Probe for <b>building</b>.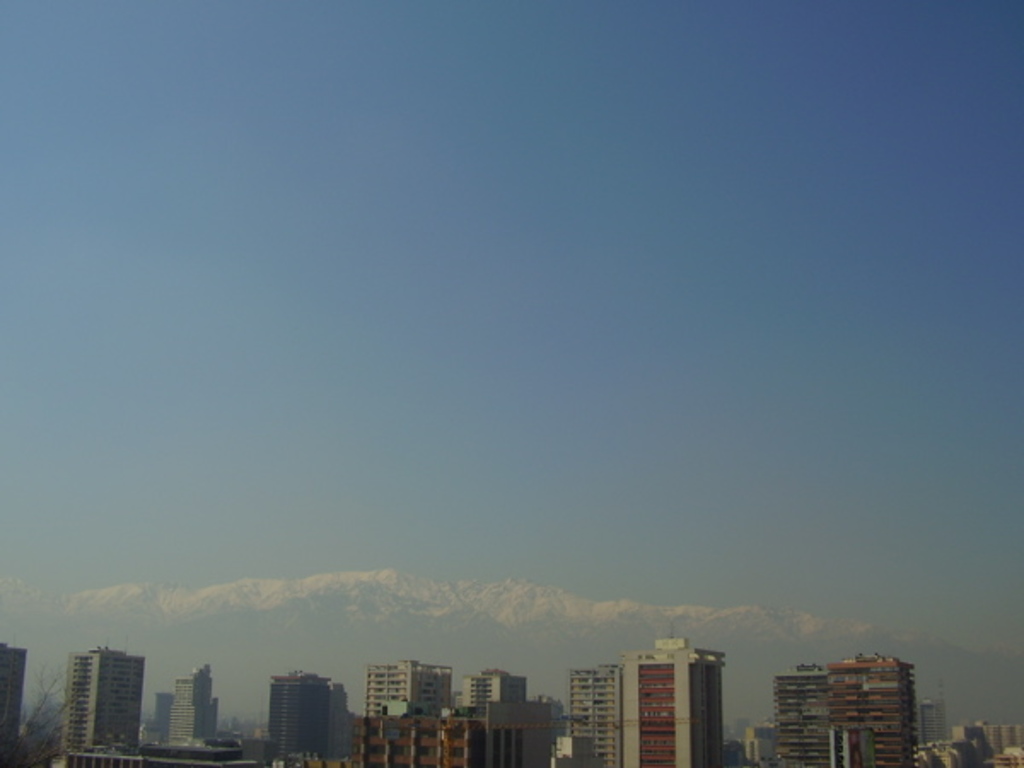
Probe result: 266, 671, 340, 766.
